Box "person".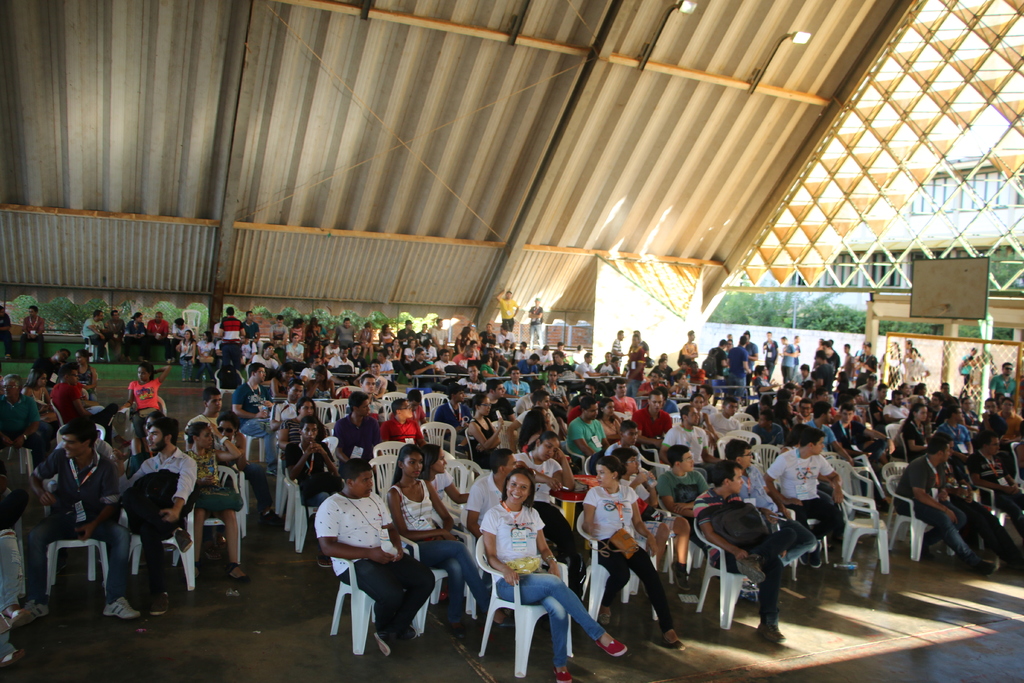
left=901, top=456, right=1002, bottom=597.
